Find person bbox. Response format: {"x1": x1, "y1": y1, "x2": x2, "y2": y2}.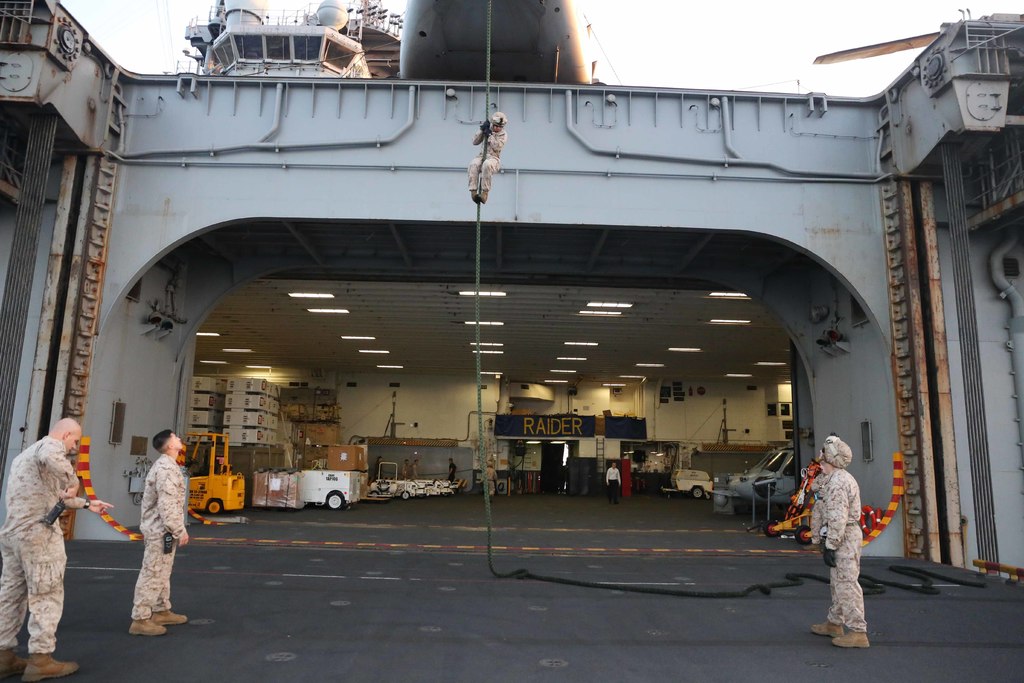
{"x1": 404, "y1": 459, "x2": 405, "y2": 483}.
